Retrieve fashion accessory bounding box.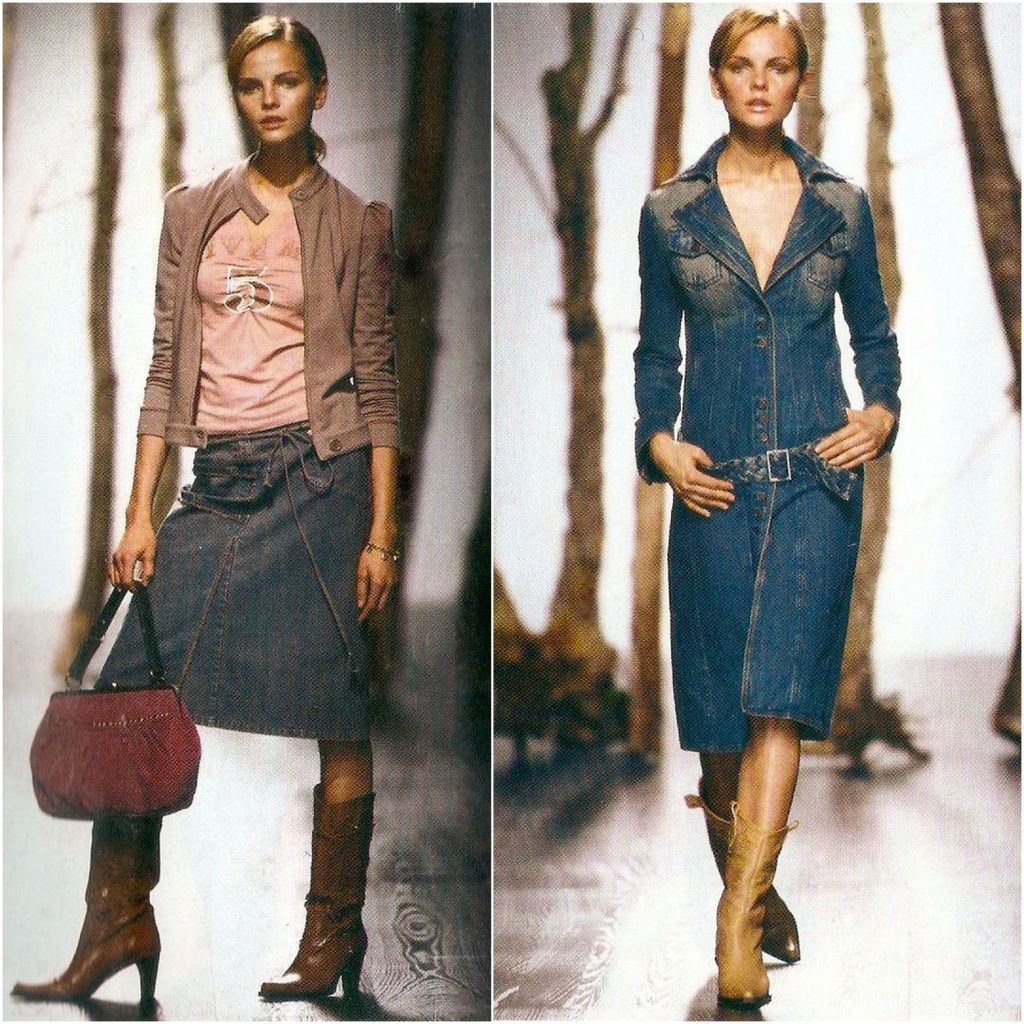
Bounding box: 669 429 862 508.
